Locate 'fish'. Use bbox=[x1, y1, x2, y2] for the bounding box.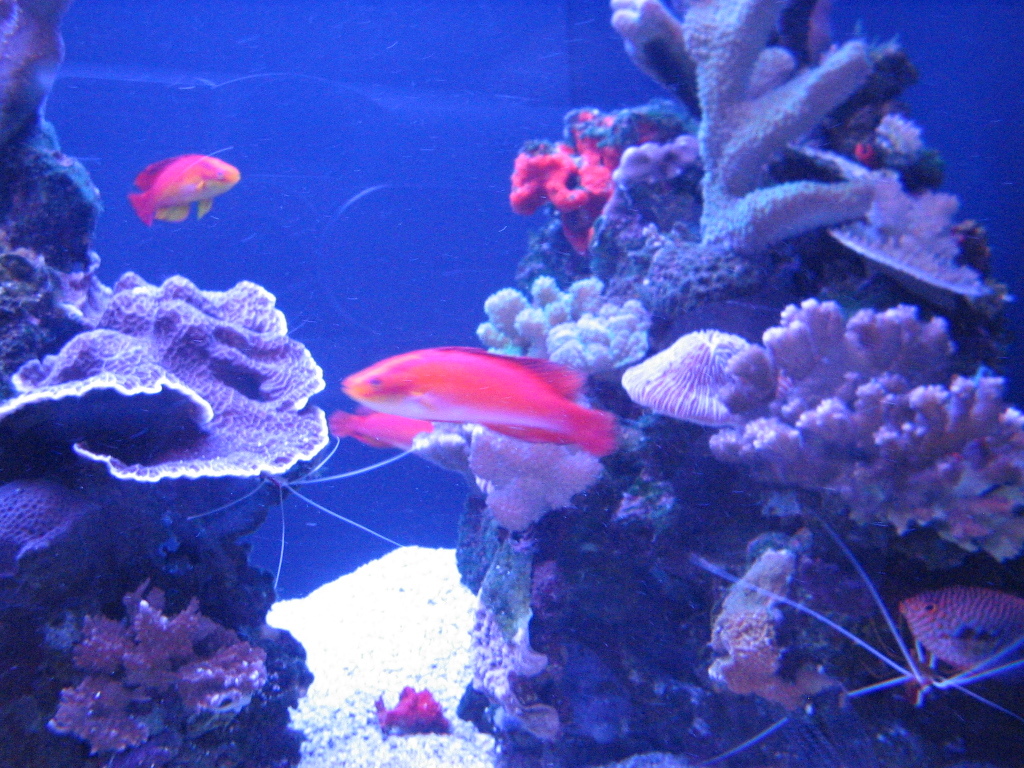
bbox=[127, 150, 242, 227].
